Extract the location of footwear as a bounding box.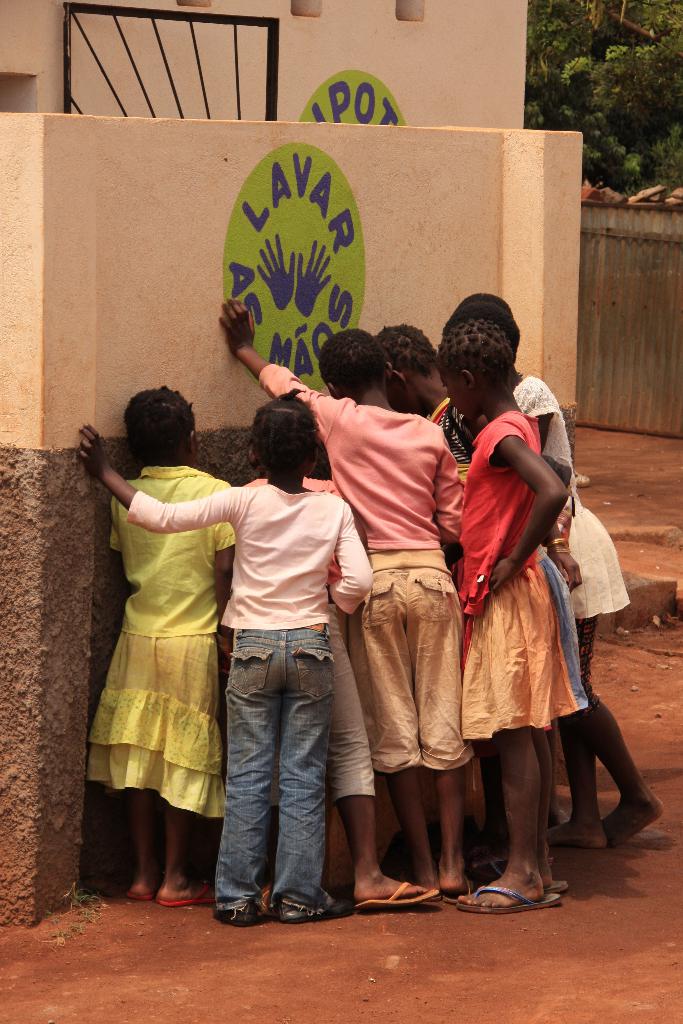
<bbox>350, 876, 443, 909</bbox>.
